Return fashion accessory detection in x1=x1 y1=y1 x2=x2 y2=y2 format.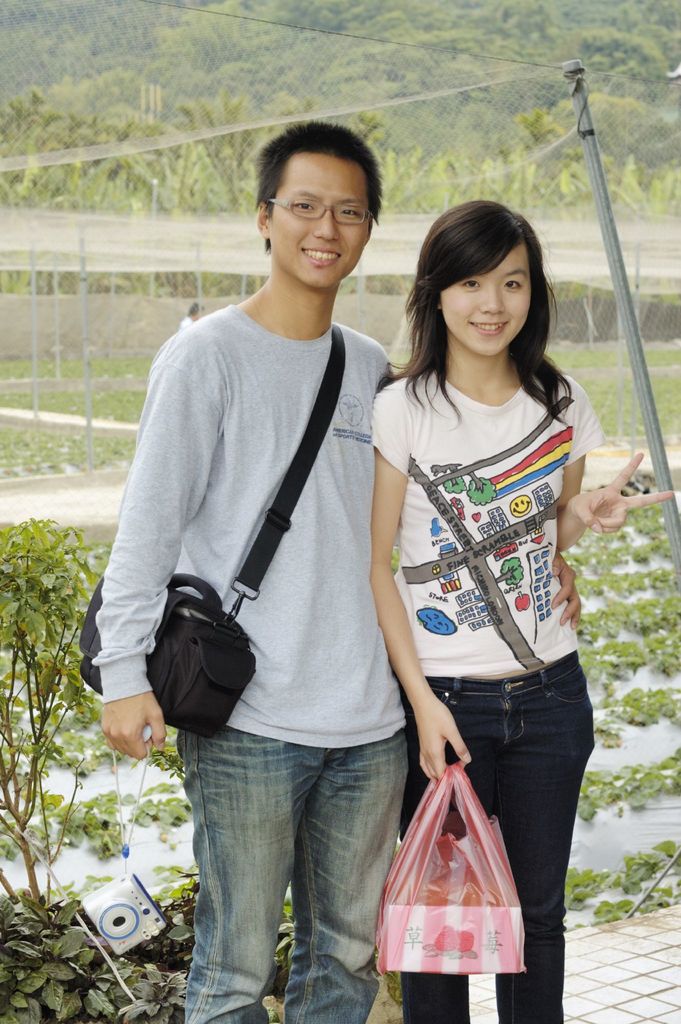
x1=72 y1=325 x2=349 y2=736.
